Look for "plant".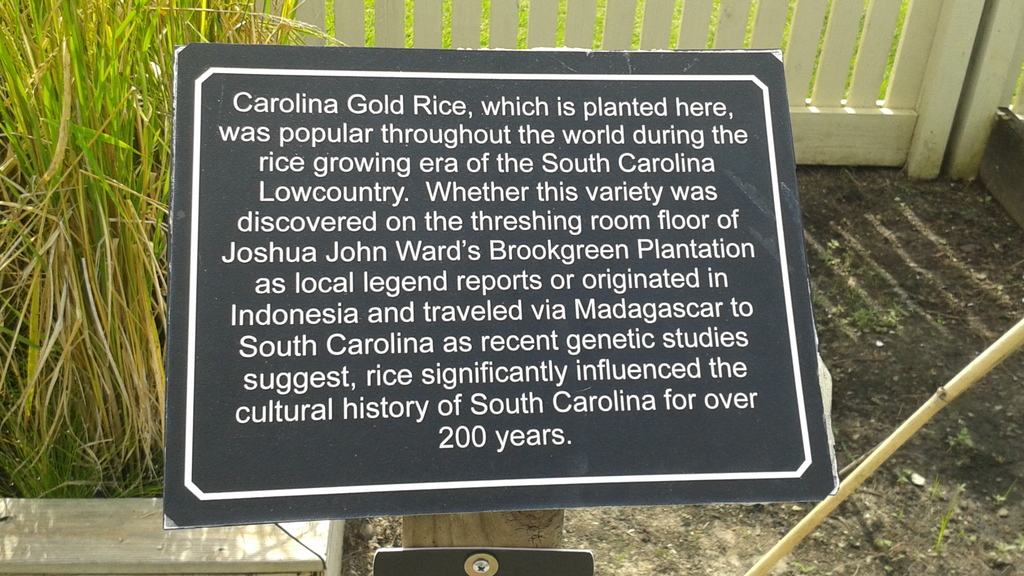
Found: 895/505/908/524.
